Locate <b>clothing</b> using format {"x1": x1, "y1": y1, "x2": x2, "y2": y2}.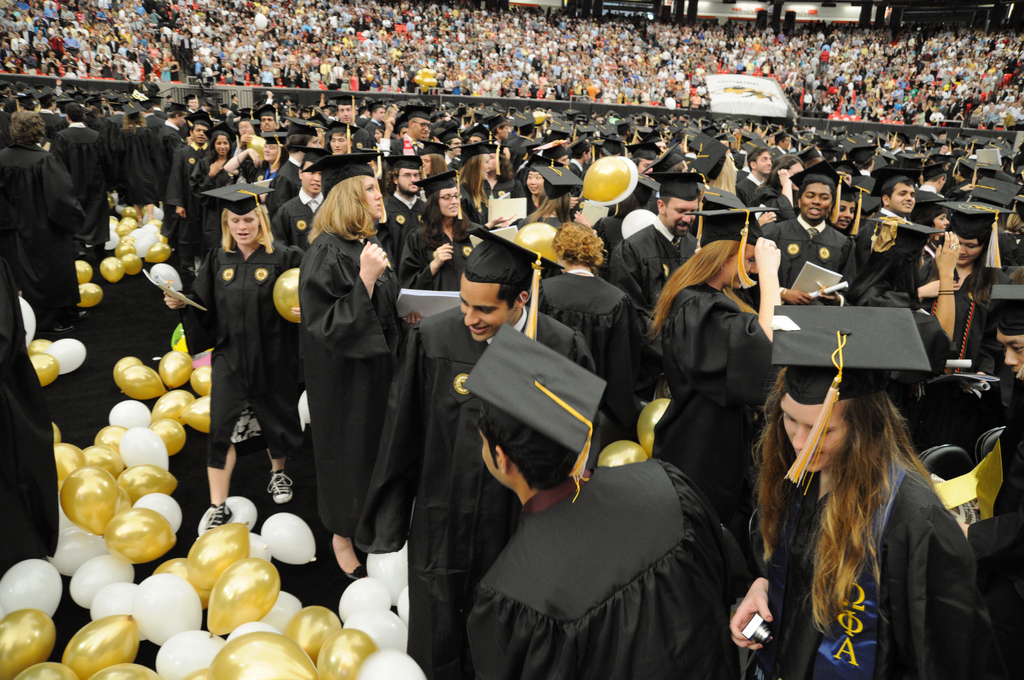
{"x1": 603, "y1": 218, "x2": 696, "y2": 312}.
